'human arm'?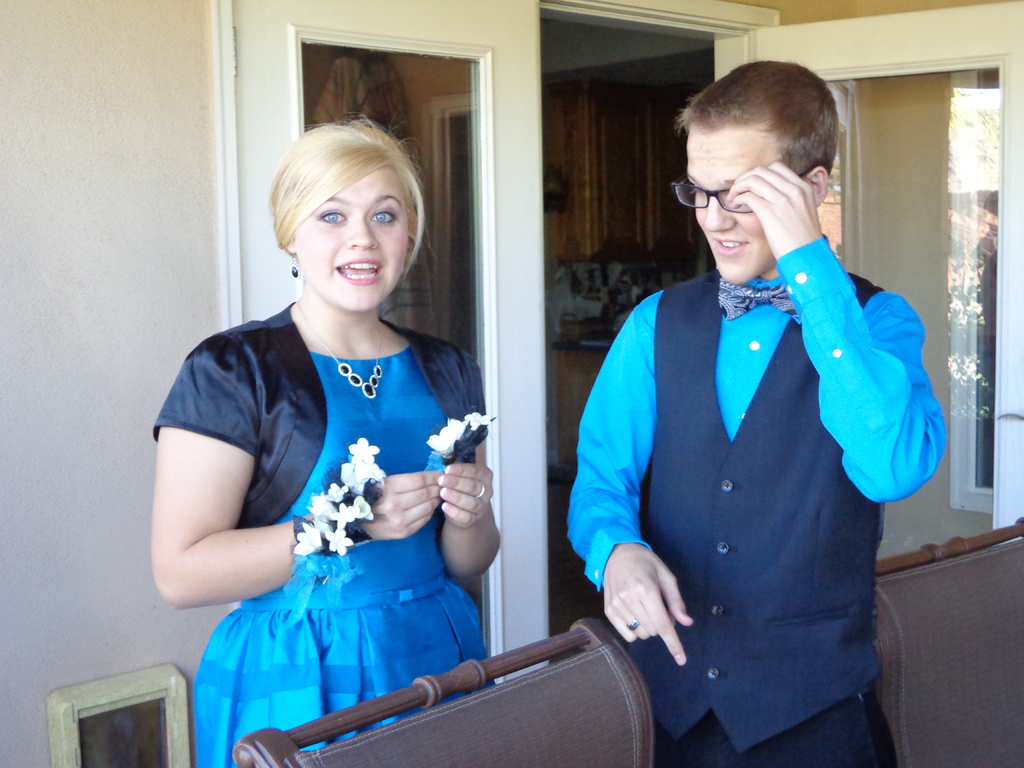
Rect(424, 351, 508, 584)
